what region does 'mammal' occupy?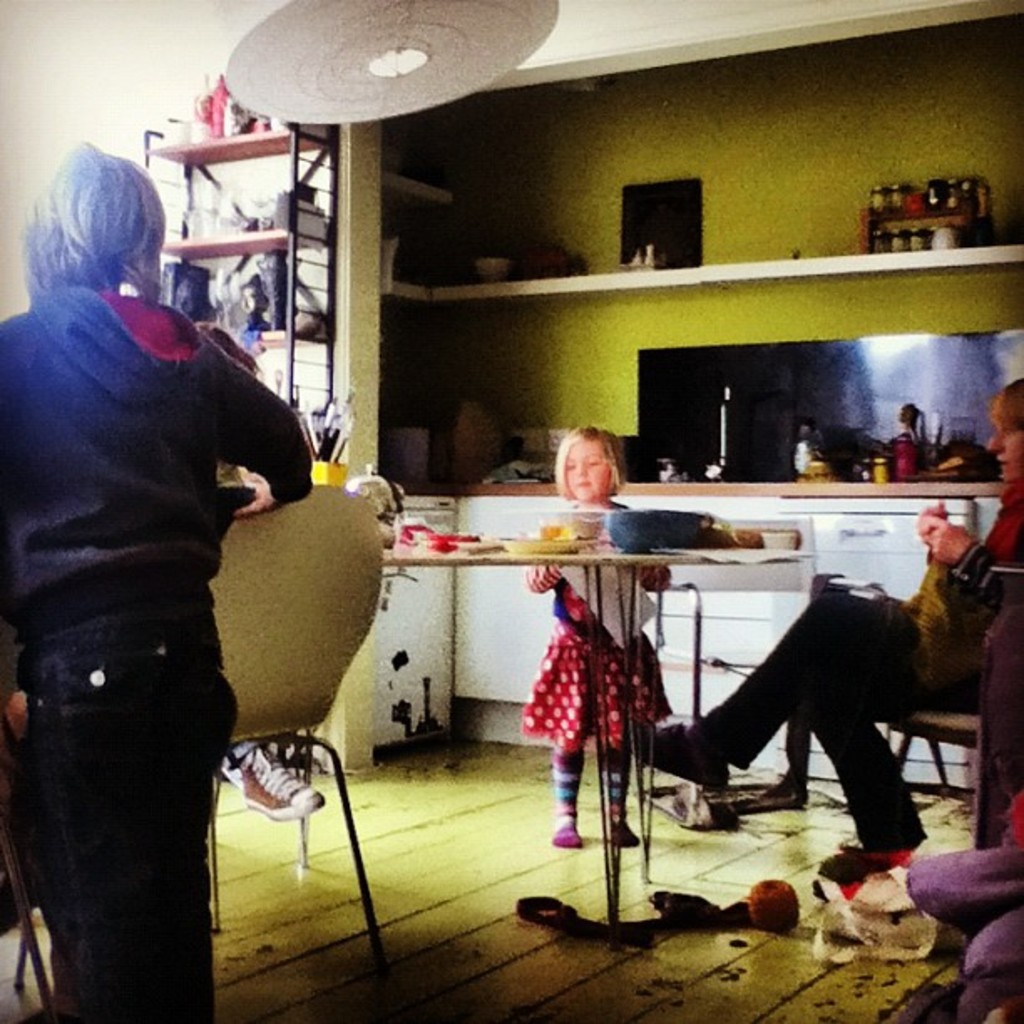
651, 385, 1022, 883.
